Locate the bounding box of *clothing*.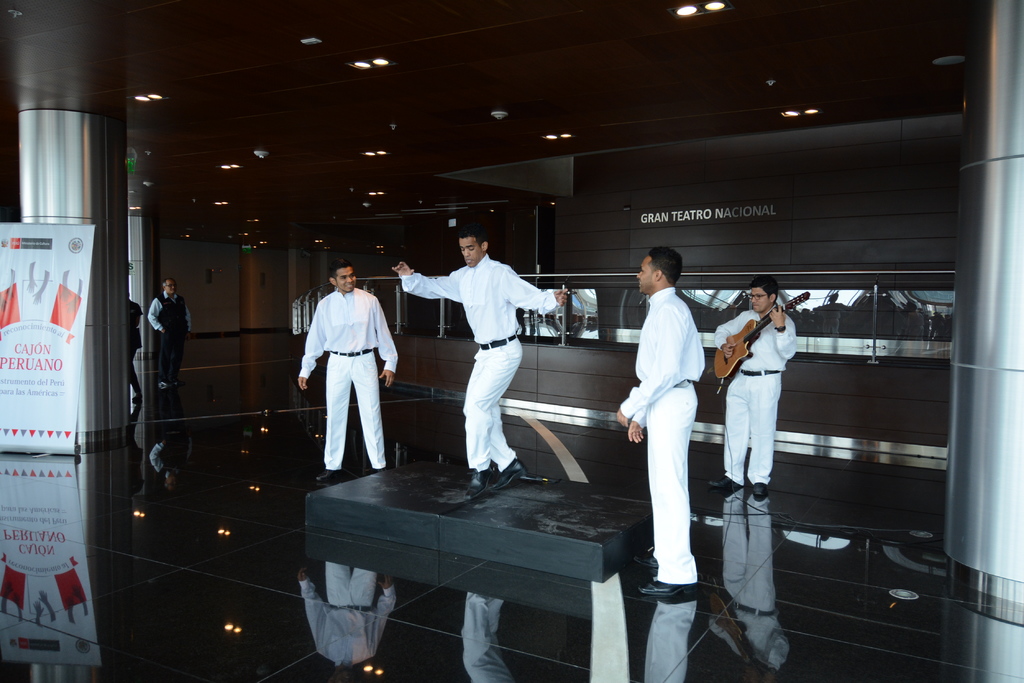
Bounding box: x1=402 y1=256 x2=562 y2=470.
